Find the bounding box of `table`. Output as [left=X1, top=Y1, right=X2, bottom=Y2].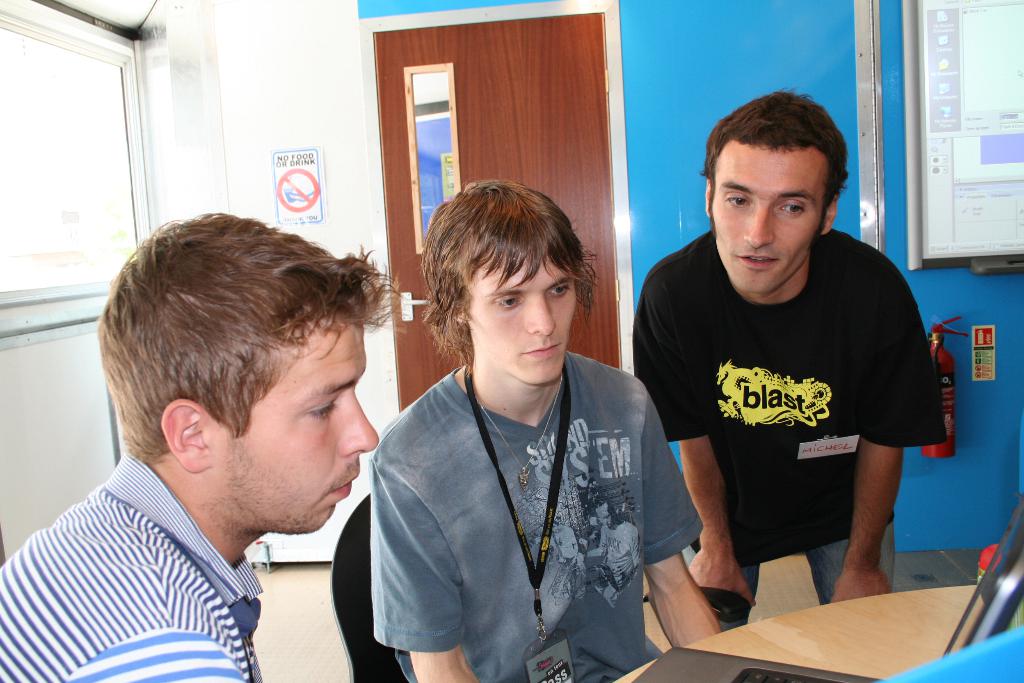
[left=669, top=565, right=998, bottom=677].
